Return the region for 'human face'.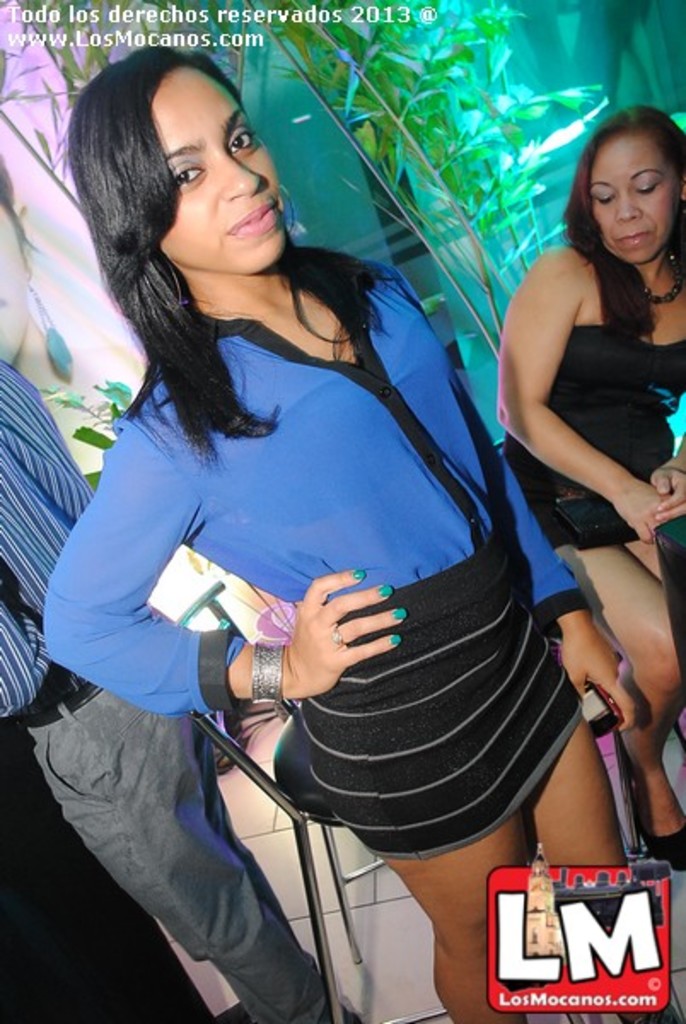
594 125 677 265.
